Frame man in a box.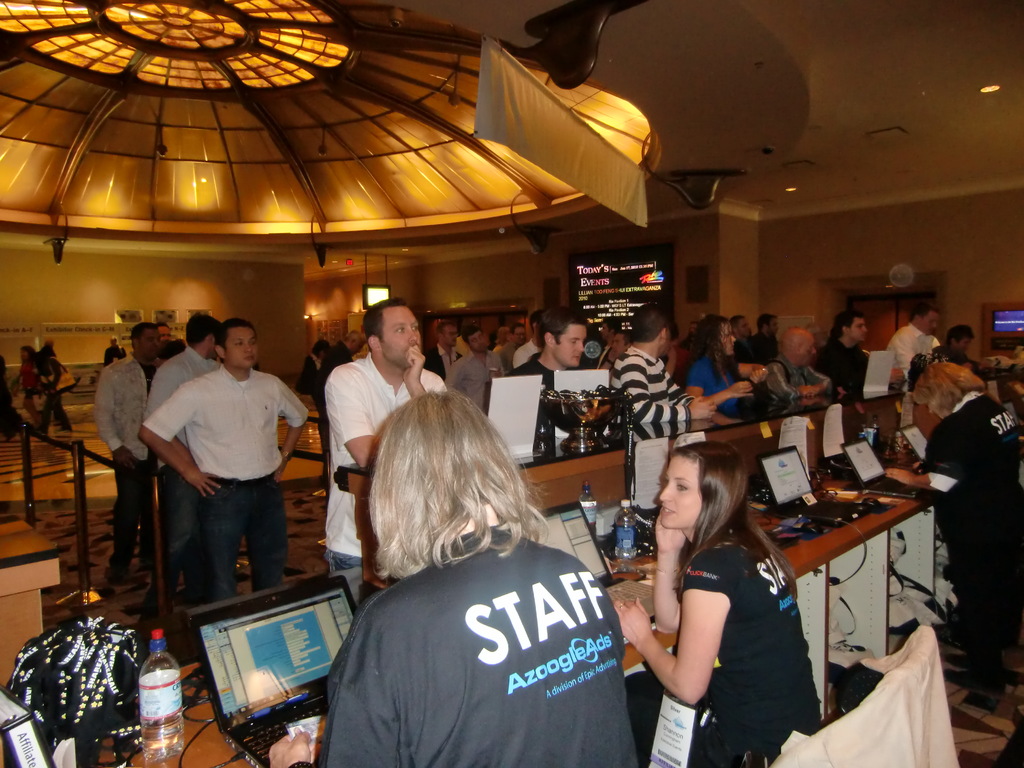
Rect(515, 307, 586, 390).
